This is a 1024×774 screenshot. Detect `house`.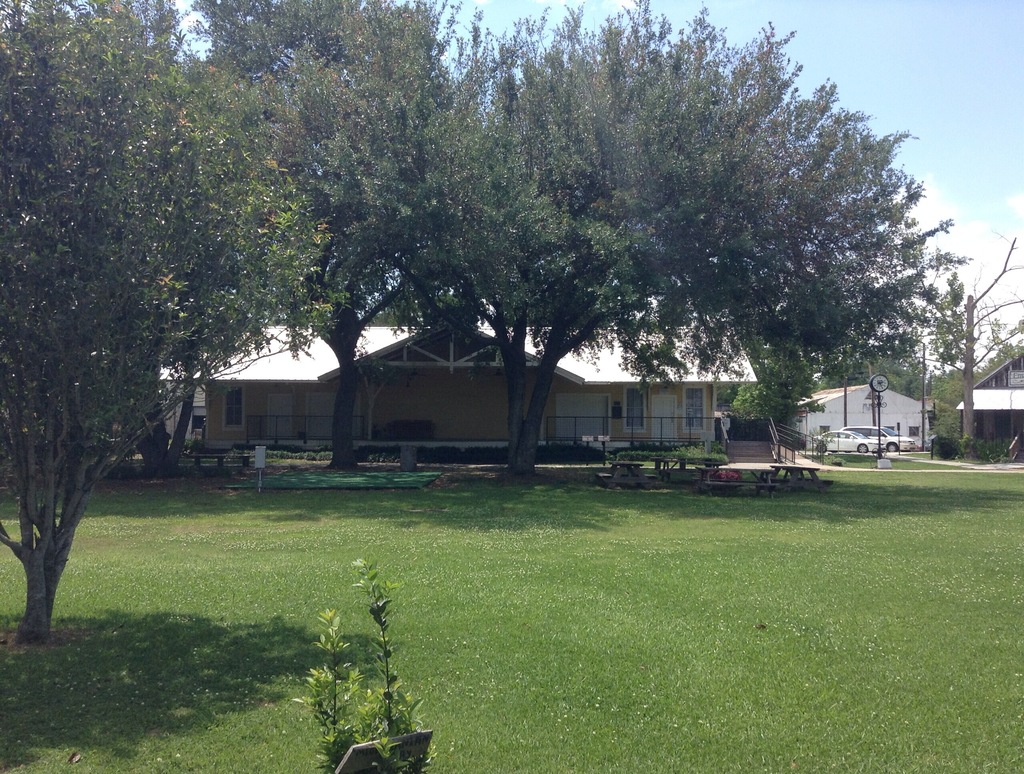
Rect(588, 327, 765, 445).
